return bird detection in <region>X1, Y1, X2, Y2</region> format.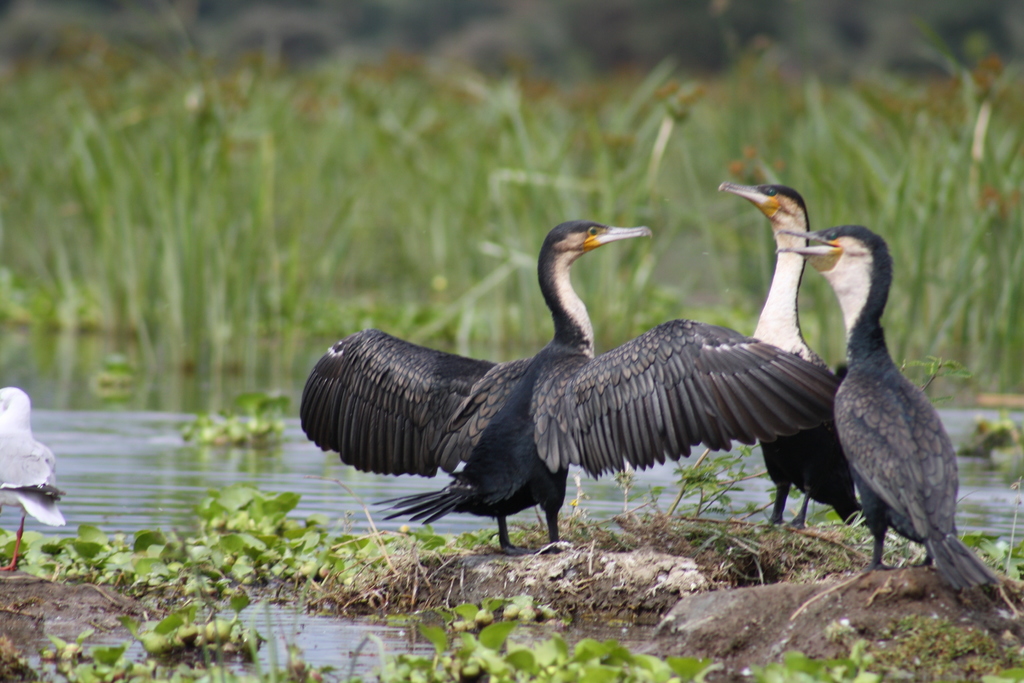
<region>309, 222, 918, 569</region>.
